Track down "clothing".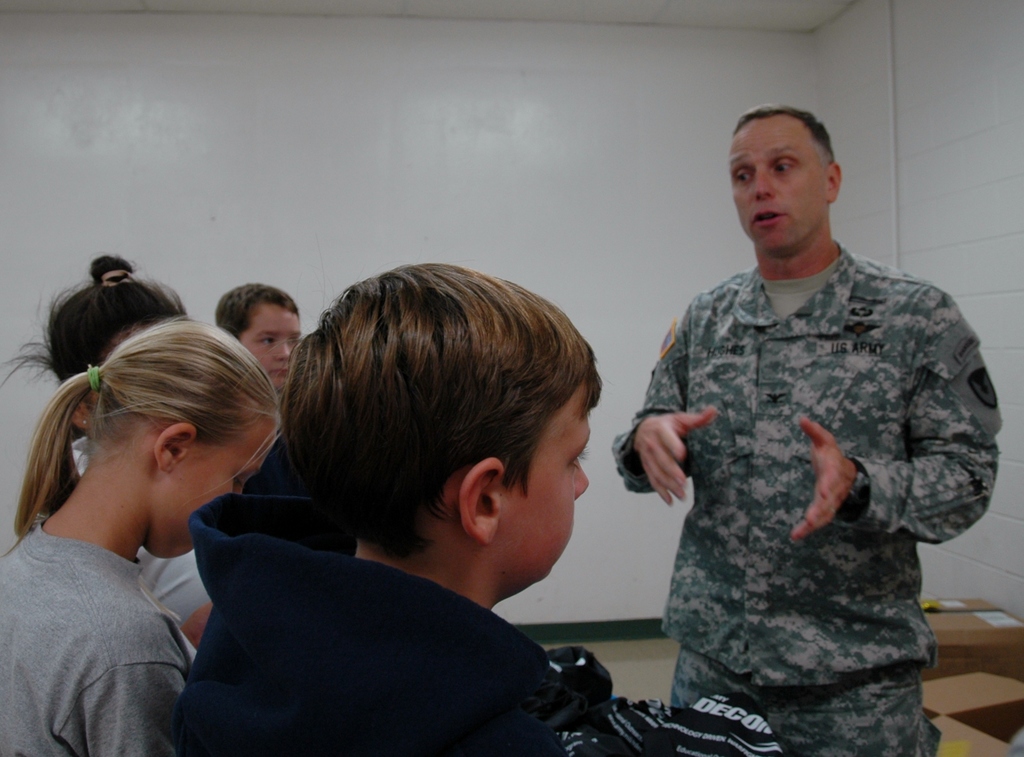
Tracked to region(609, 243, 1000, 756).
